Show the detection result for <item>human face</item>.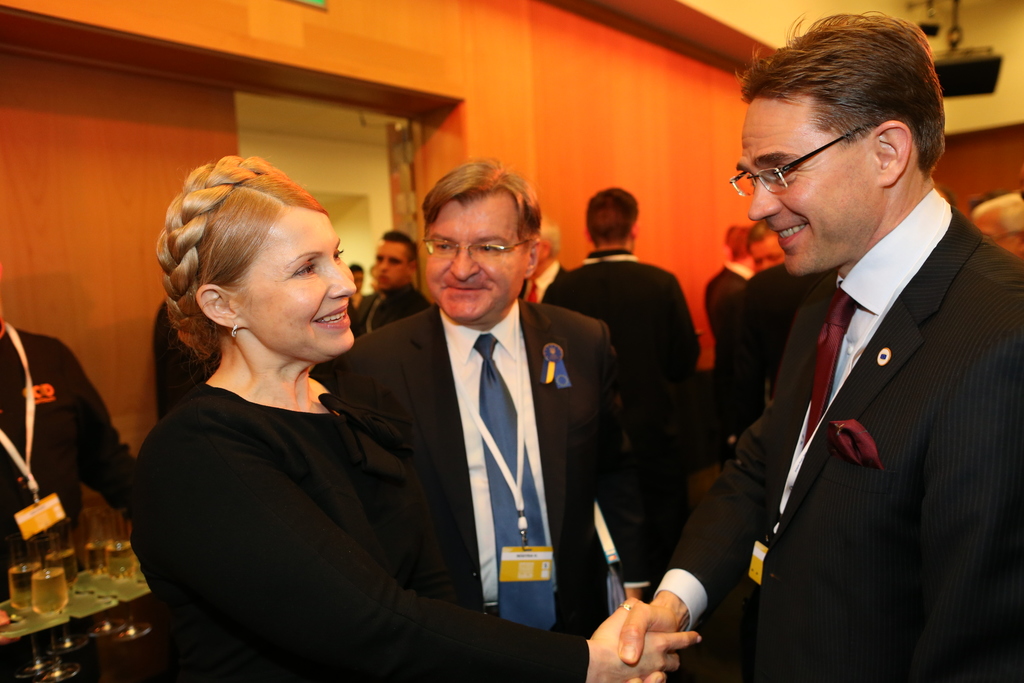
select_region(227, 210, 354, 361).
